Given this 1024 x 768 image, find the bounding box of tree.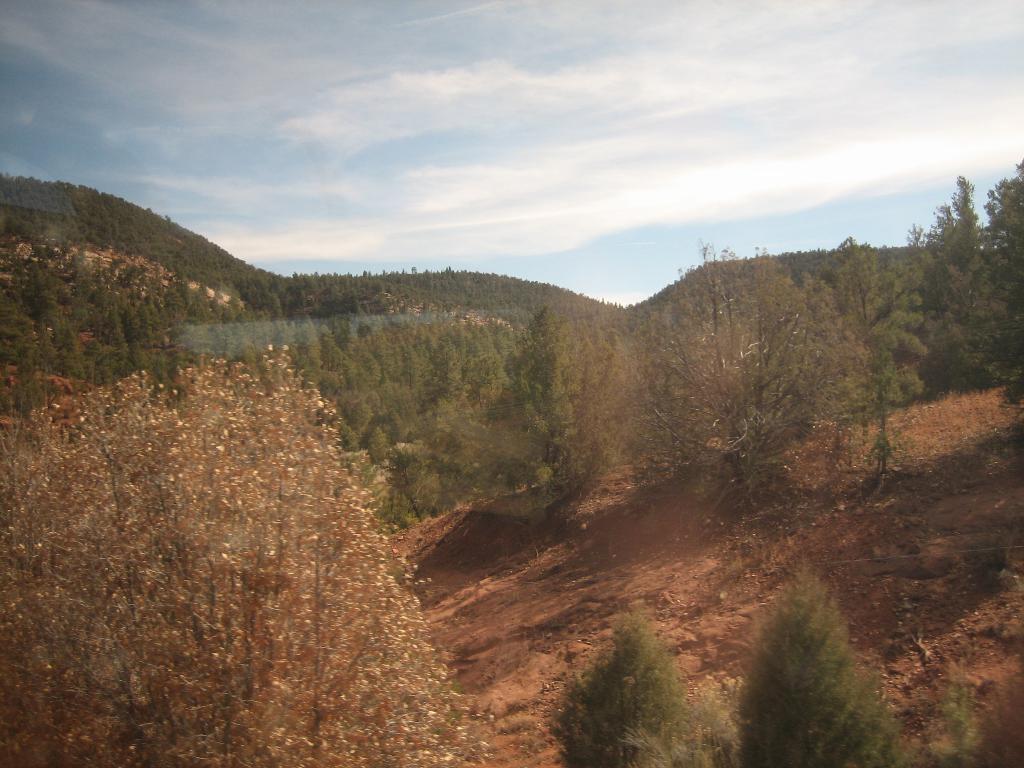
<box>980,669,1023,767</box>.
